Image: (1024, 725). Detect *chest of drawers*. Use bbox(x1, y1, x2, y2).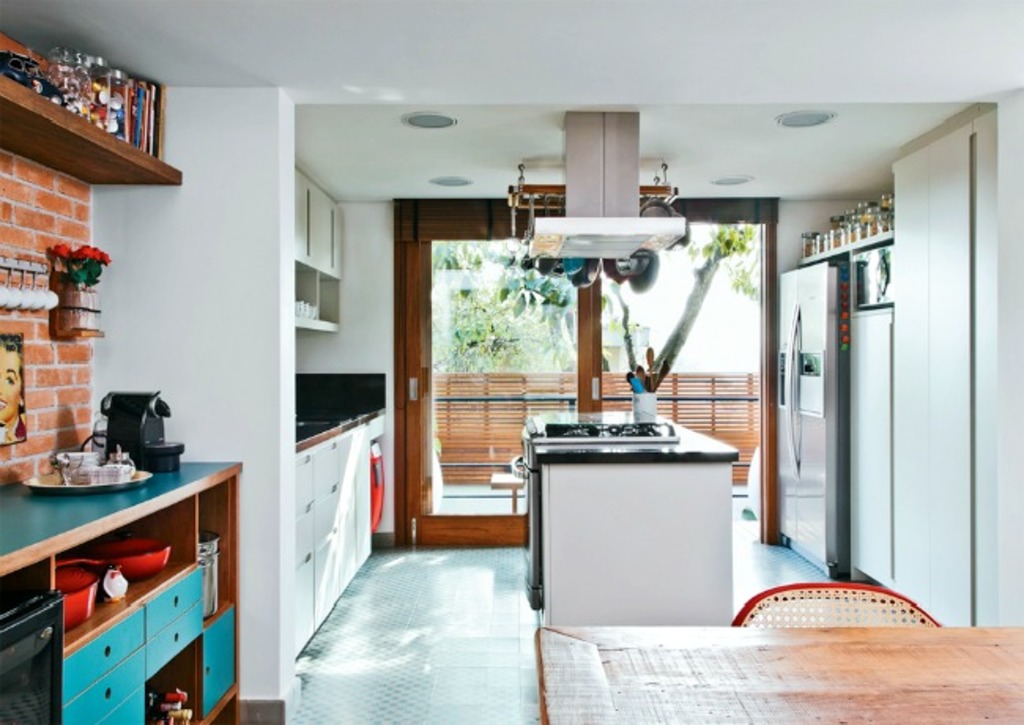
bbox(0, 460, 243, 723).
